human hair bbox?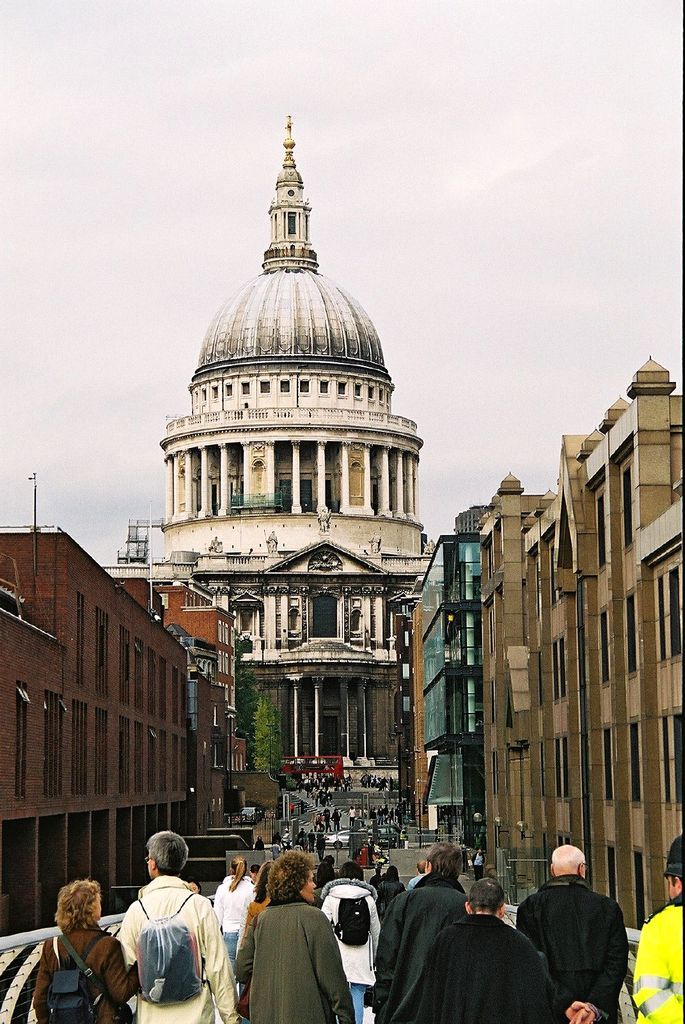
145,829,191,874
